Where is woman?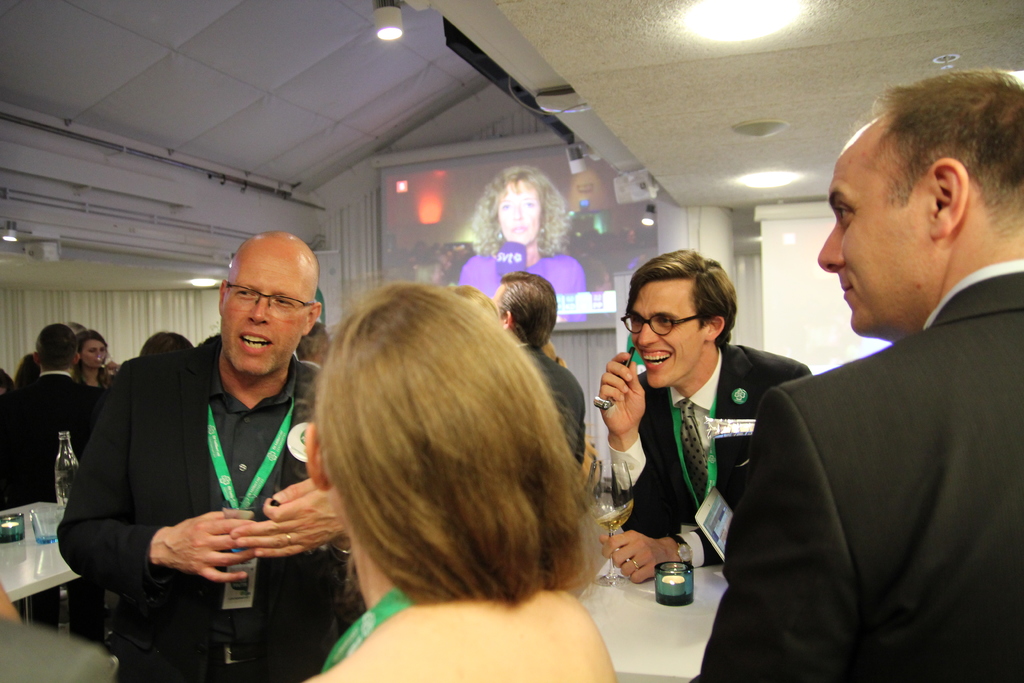
[x1=456, y1=169, x2=589, y2=327].
